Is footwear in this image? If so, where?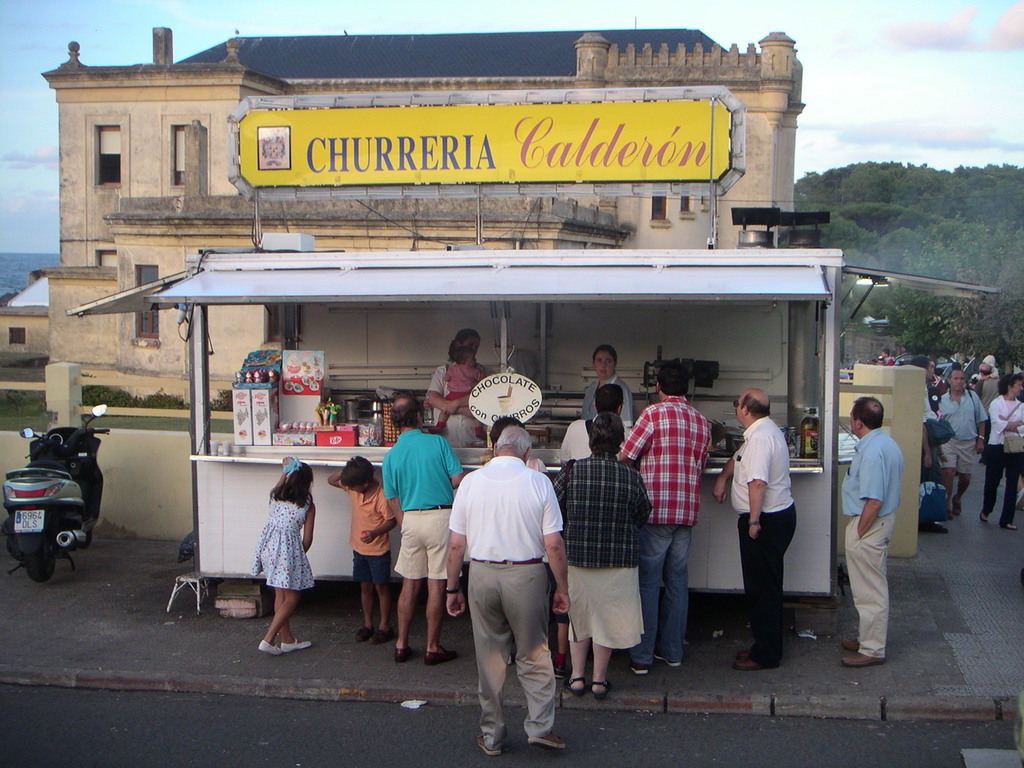
Yes, at <region>1003, 522, 1016, 535</region>.
